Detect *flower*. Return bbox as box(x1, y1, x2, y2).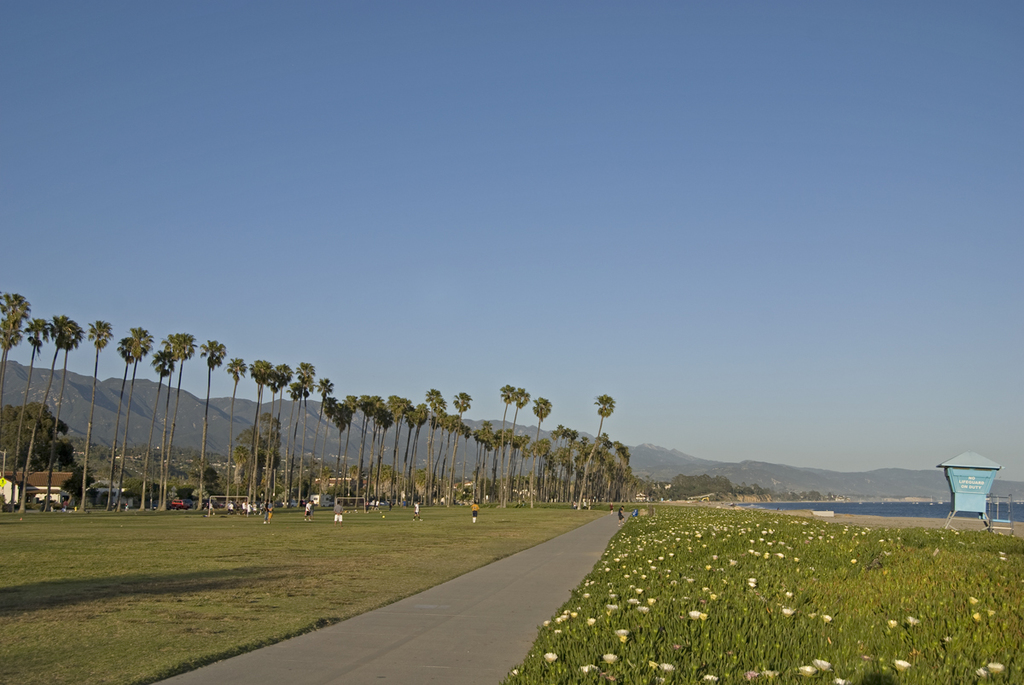
box(975, 665, 986, 677).
